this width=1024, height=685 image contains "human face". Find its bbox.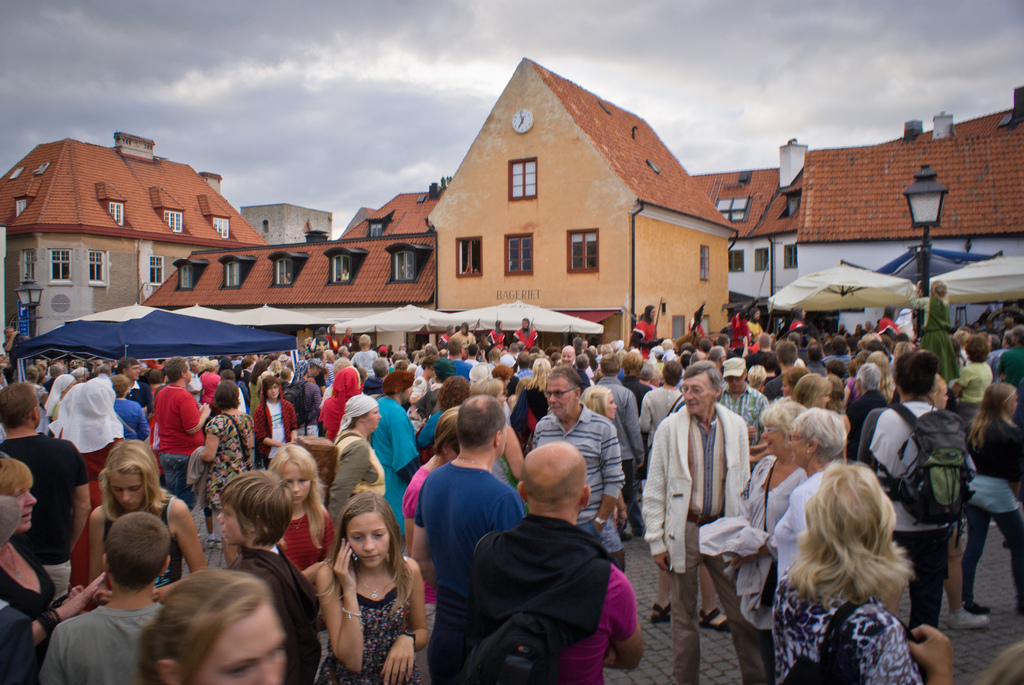
x1=609, y1=395, x2=615, y2=418.
